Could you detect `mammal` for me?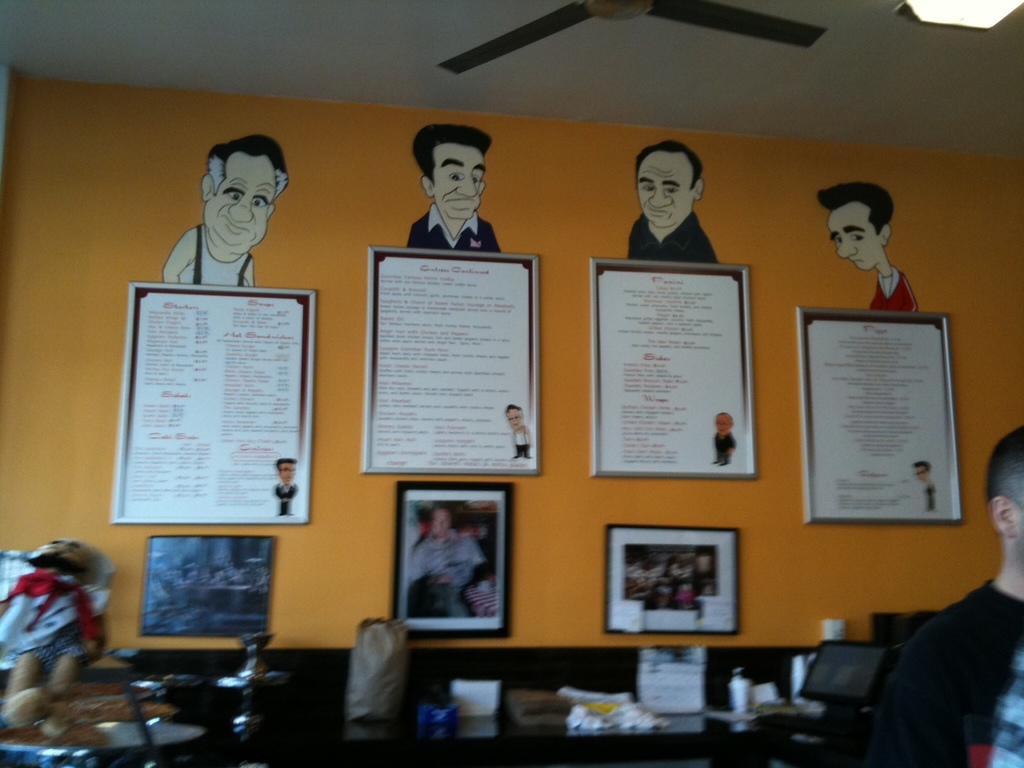
Detection result: [left=498, top=403, right=530, bottom=463].
